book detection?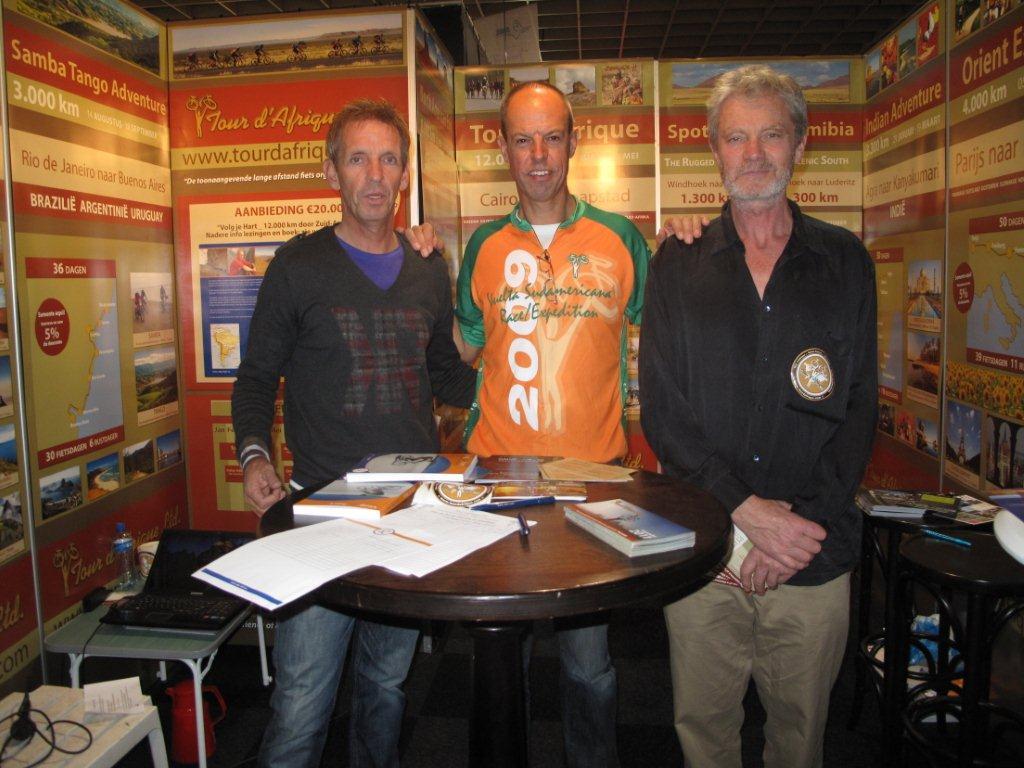
(342,452,476,480)
